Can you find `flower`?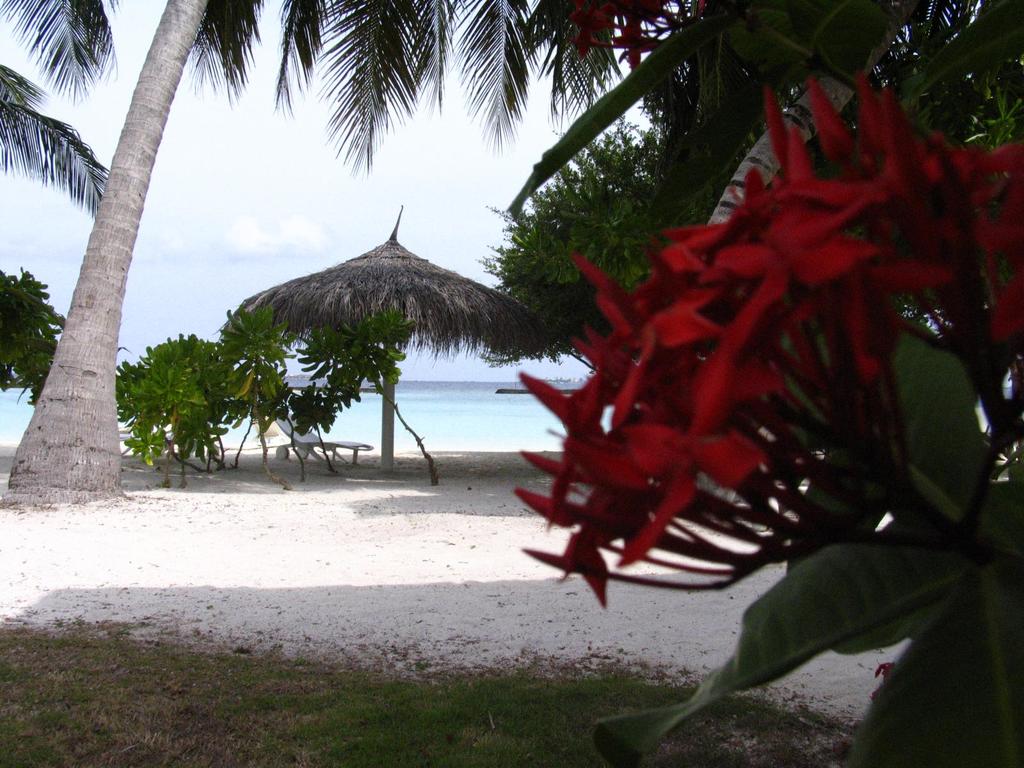
Yes, bounding box: 732,141,856,285.
